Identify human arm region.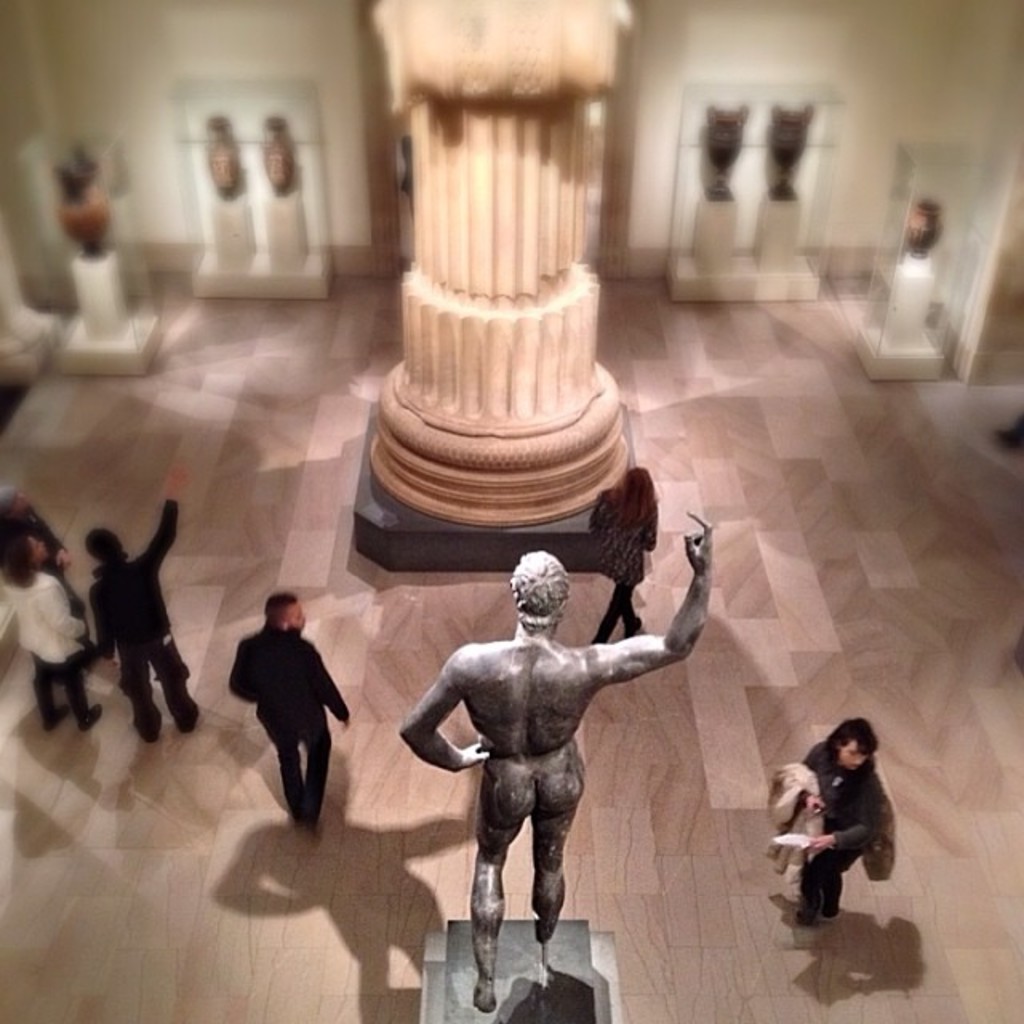
Region: box=[93, 576, 125, 659].
